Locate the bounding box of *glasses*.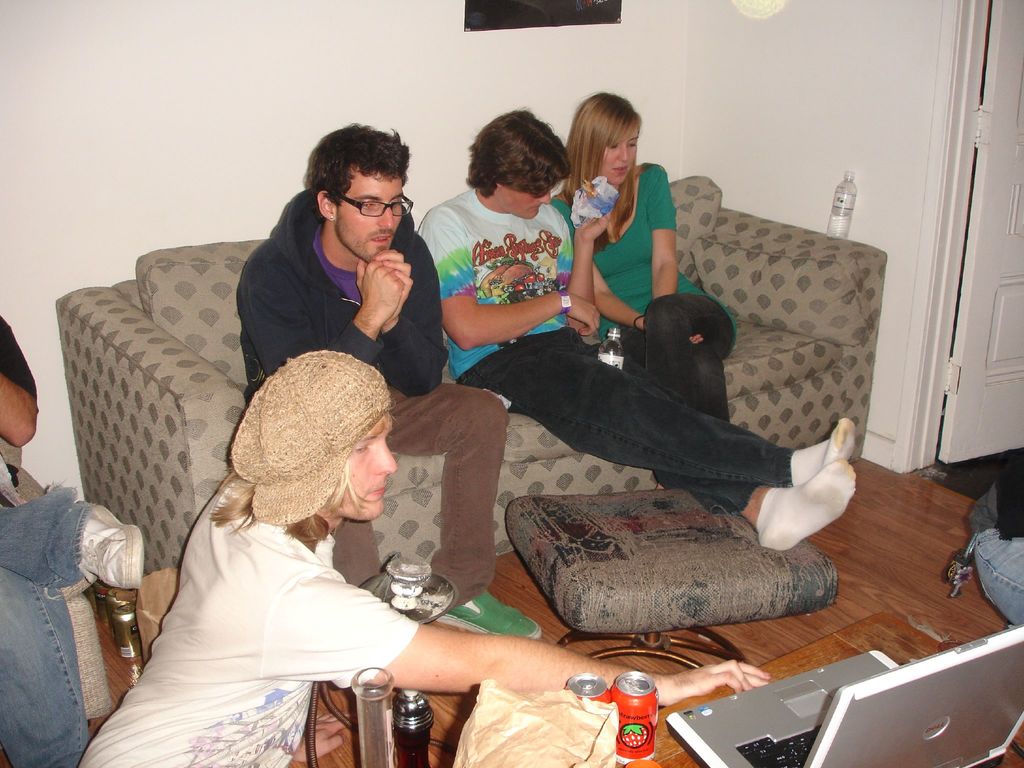
Bounding box: Rect(298, 176, 415, 226).
